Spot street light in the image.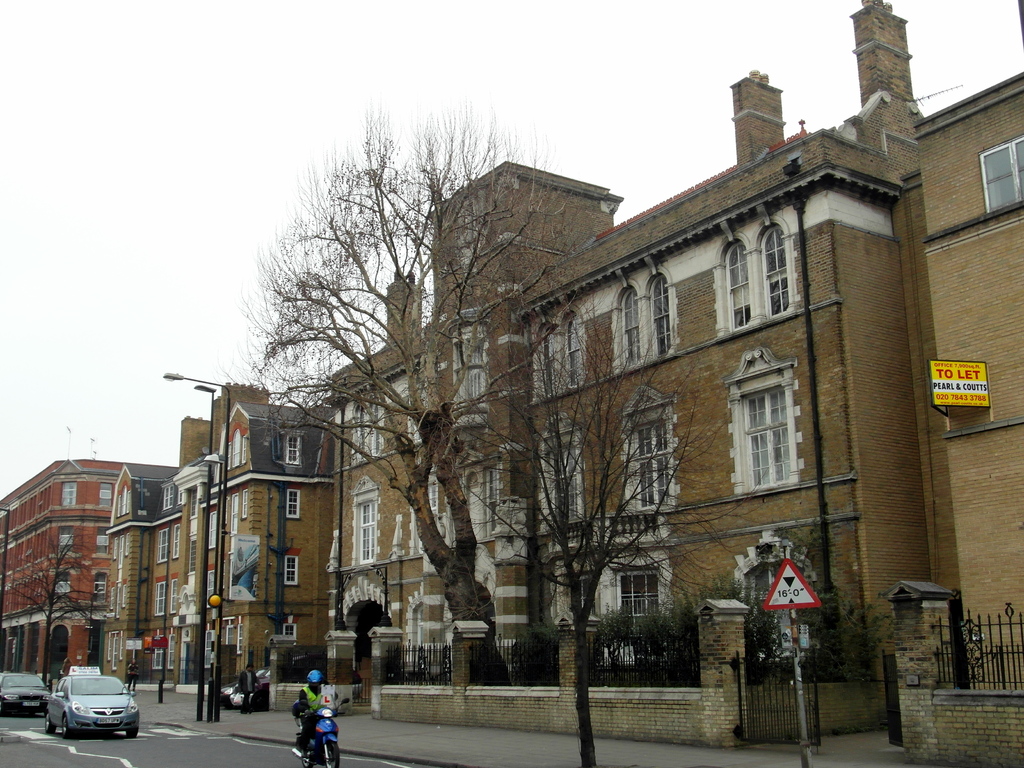
street light found at Rect(188, 383, 218, 721).
